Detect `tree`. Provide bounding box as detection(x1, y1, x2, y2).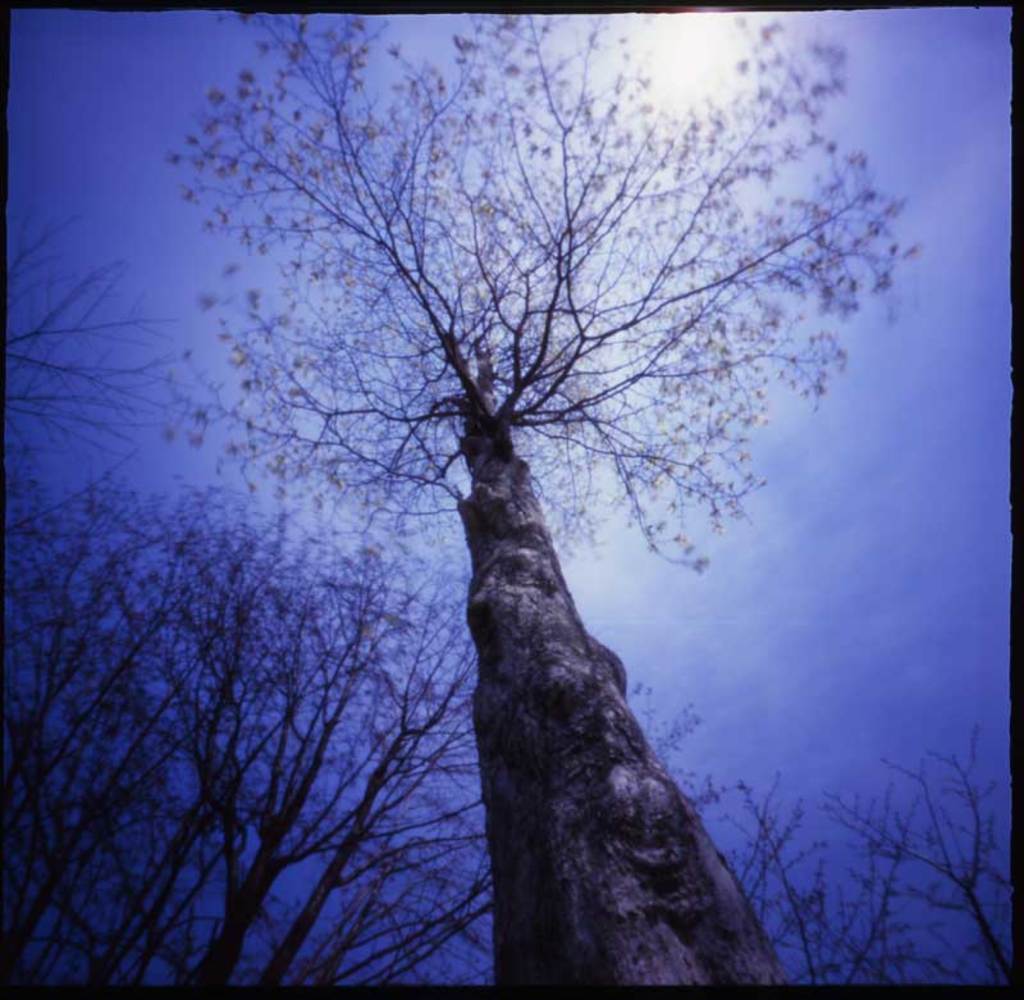
detection(804, 727, 1016, 991).
